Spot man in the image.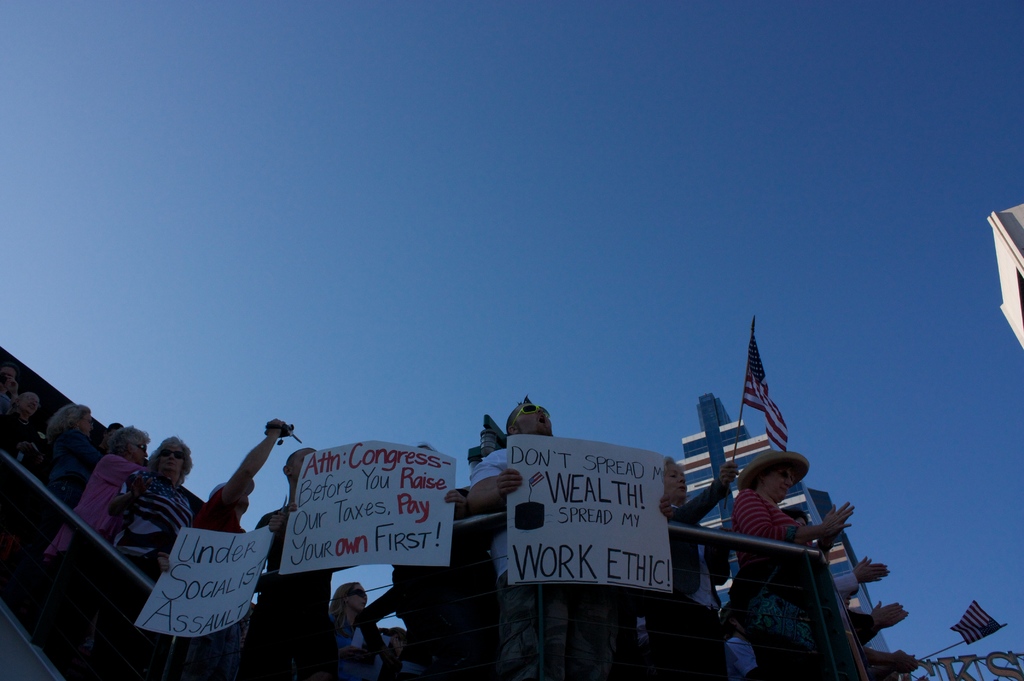
man found at x1=836, y1=591, x2=908, y2=646.
